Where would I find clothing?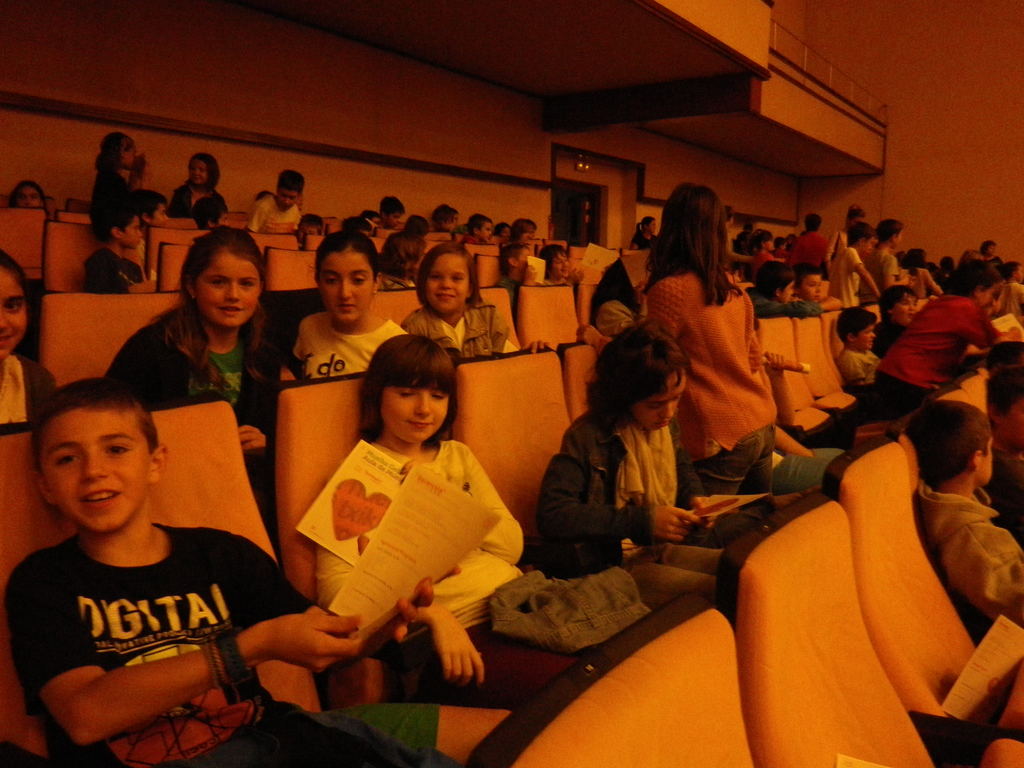
At rect(594, 296, 640, 333).
